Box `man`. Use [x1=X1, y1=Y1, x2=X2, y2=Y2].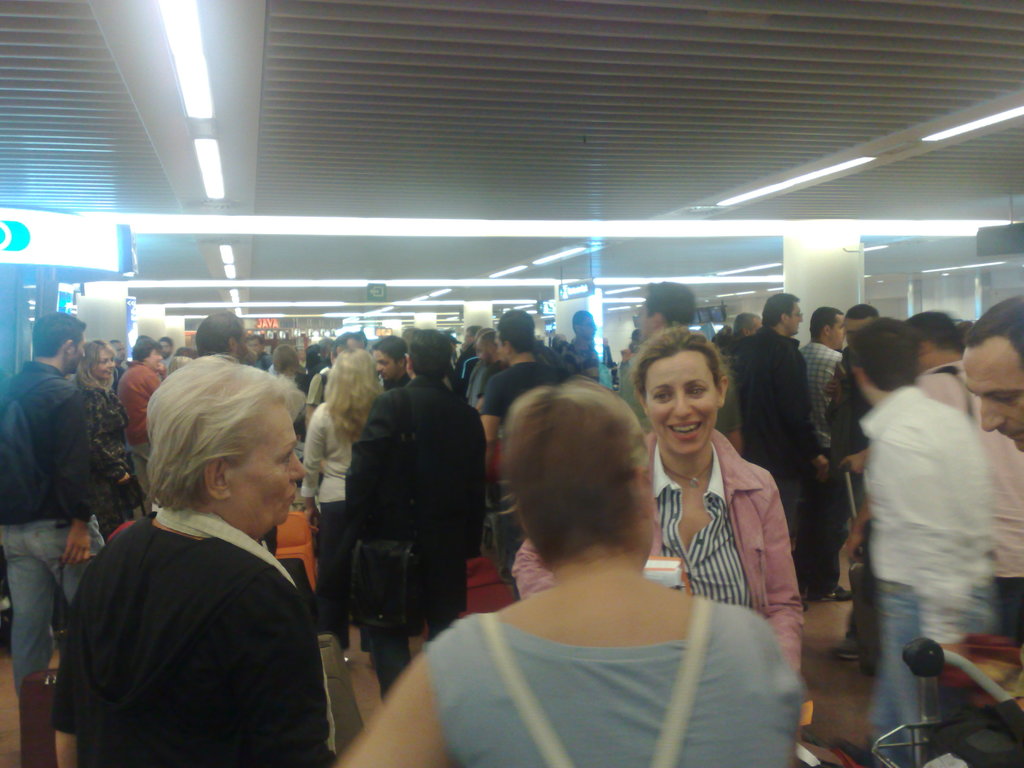
[x1=371, y1=332, x2=408, y2=394].
